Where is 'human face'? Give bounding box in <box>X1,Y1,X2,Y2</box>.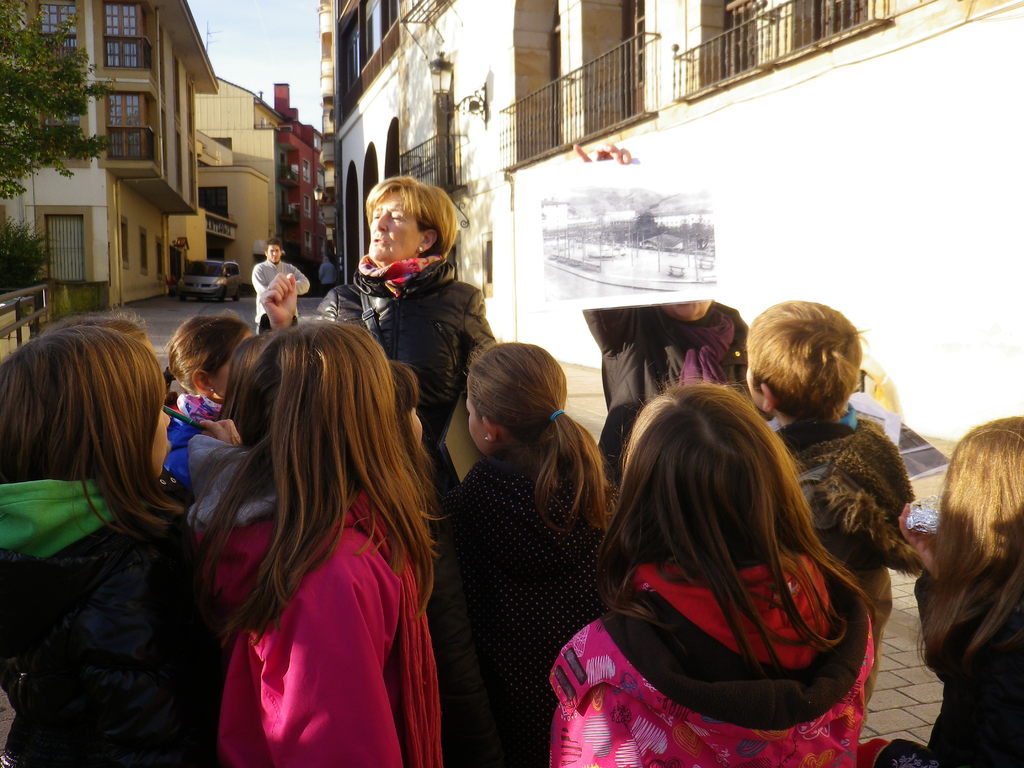
<box>672,300,705,317</box>.
